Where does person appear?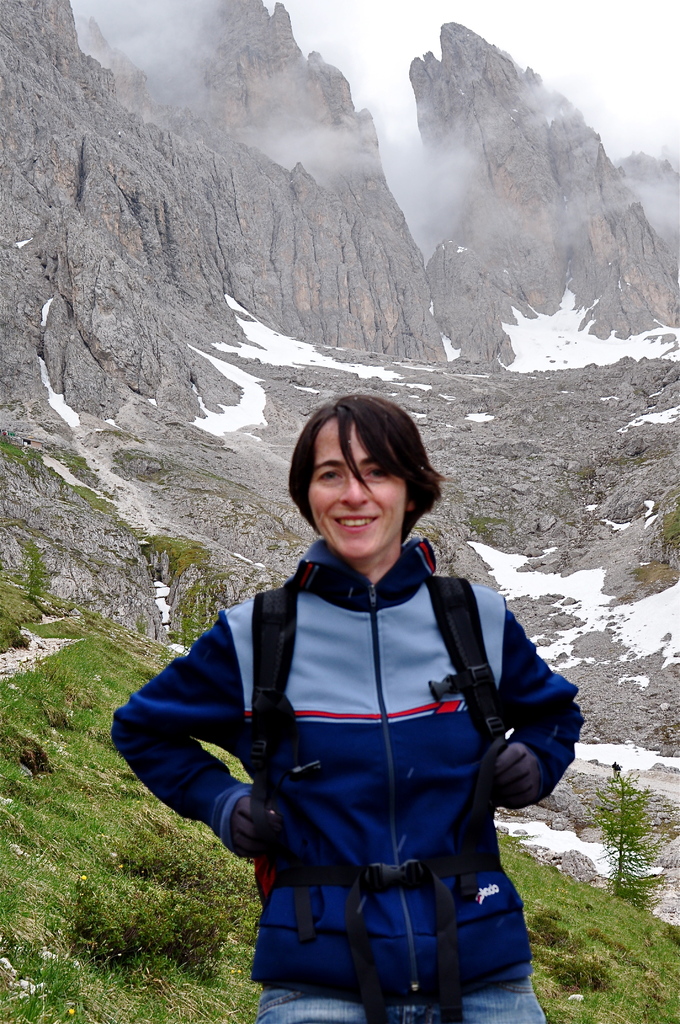
Appears at (left=109, top=391, right=588, bottom=1023).
